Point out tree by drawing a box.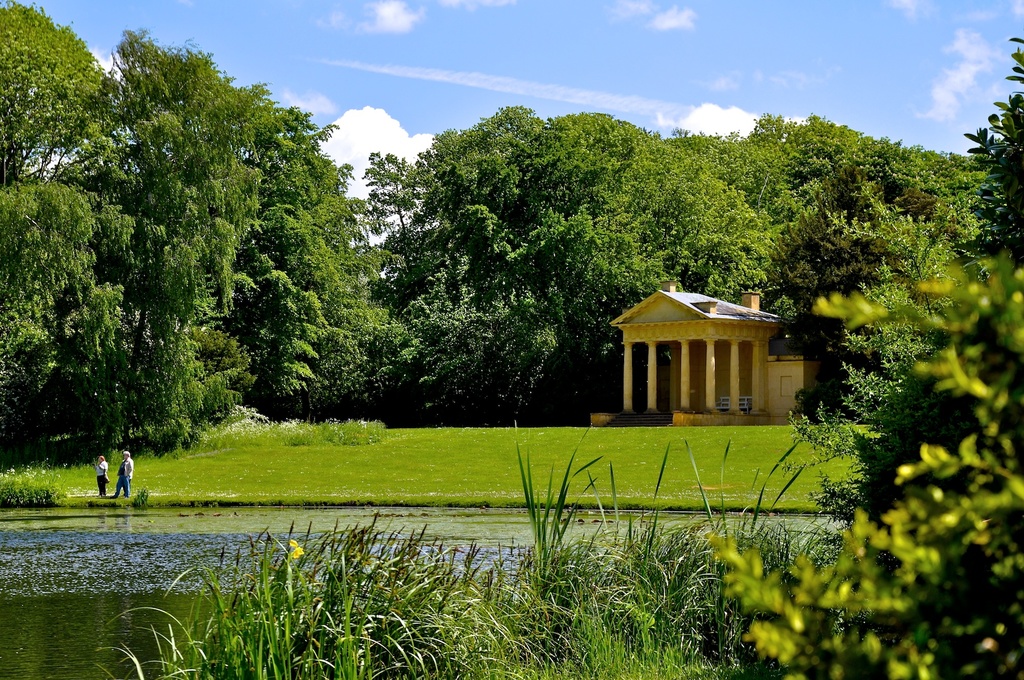
[0, 0, 111, 193].
